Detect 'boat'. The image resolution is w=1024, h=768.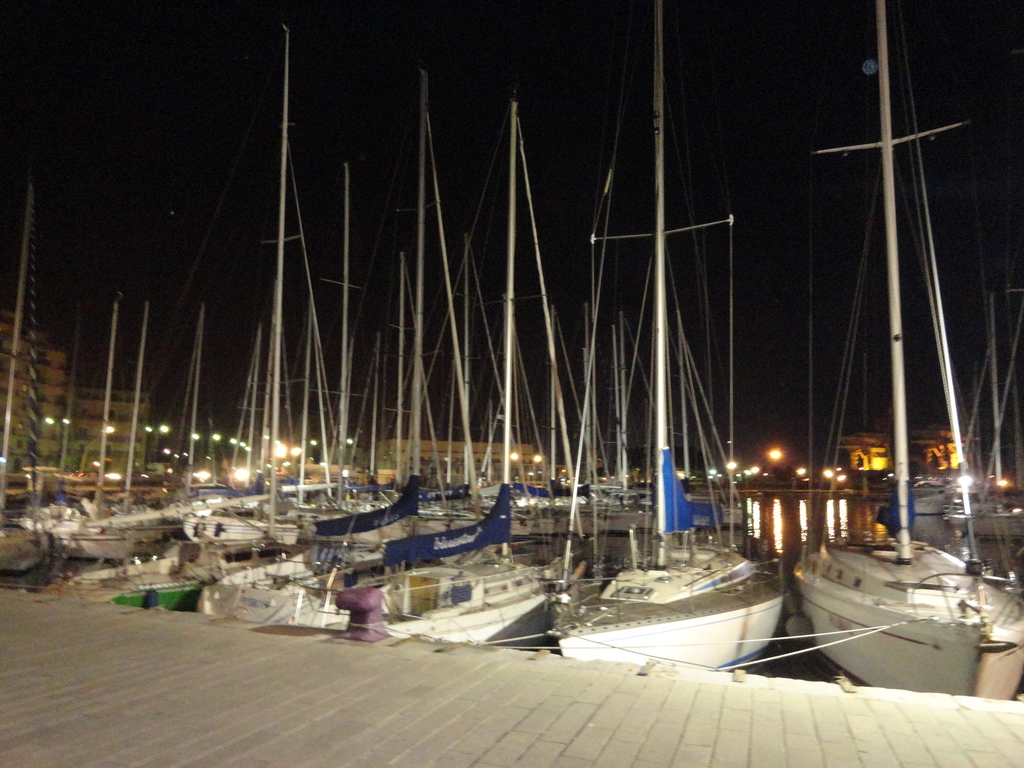
377, 225, 741, 536.
